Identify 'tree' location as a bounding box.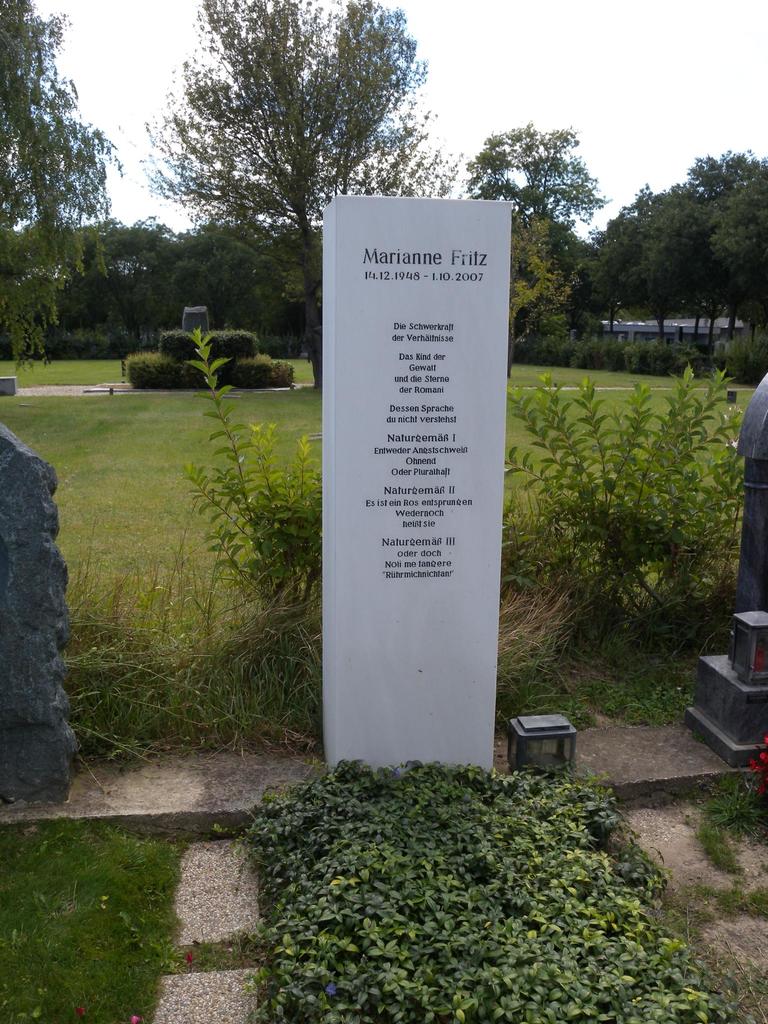
[x1=142, y1=5, x2=437, y2=286].
